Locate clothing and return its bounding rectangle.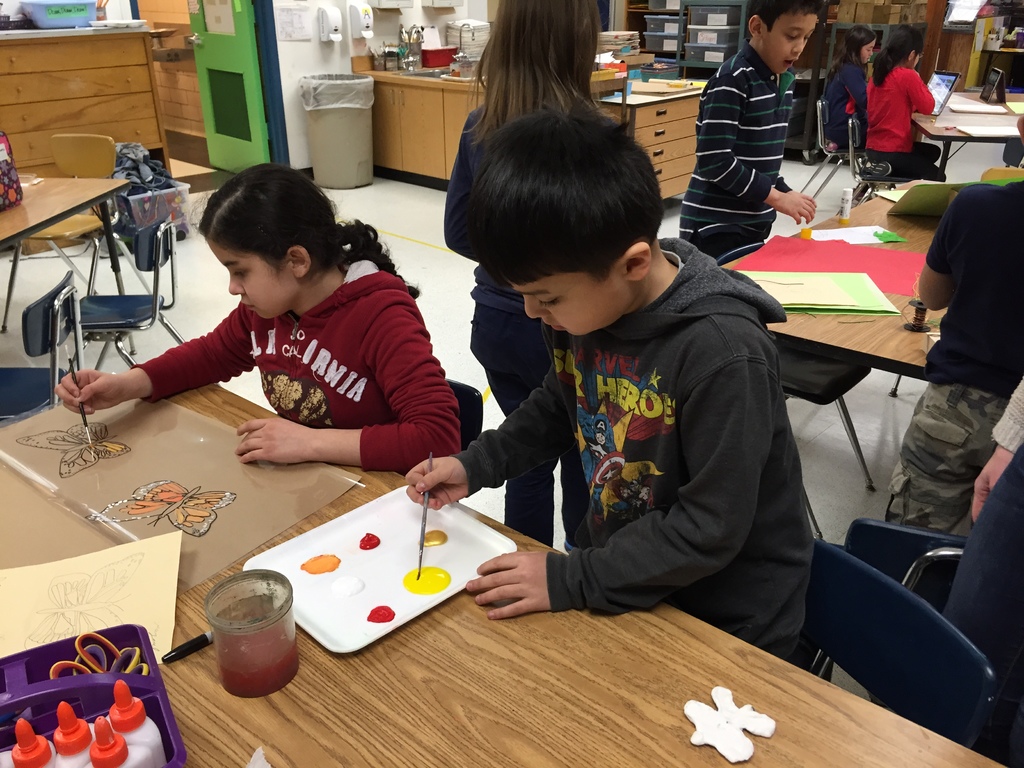
[x1=432, y1=92, x2=632, y2=554].
